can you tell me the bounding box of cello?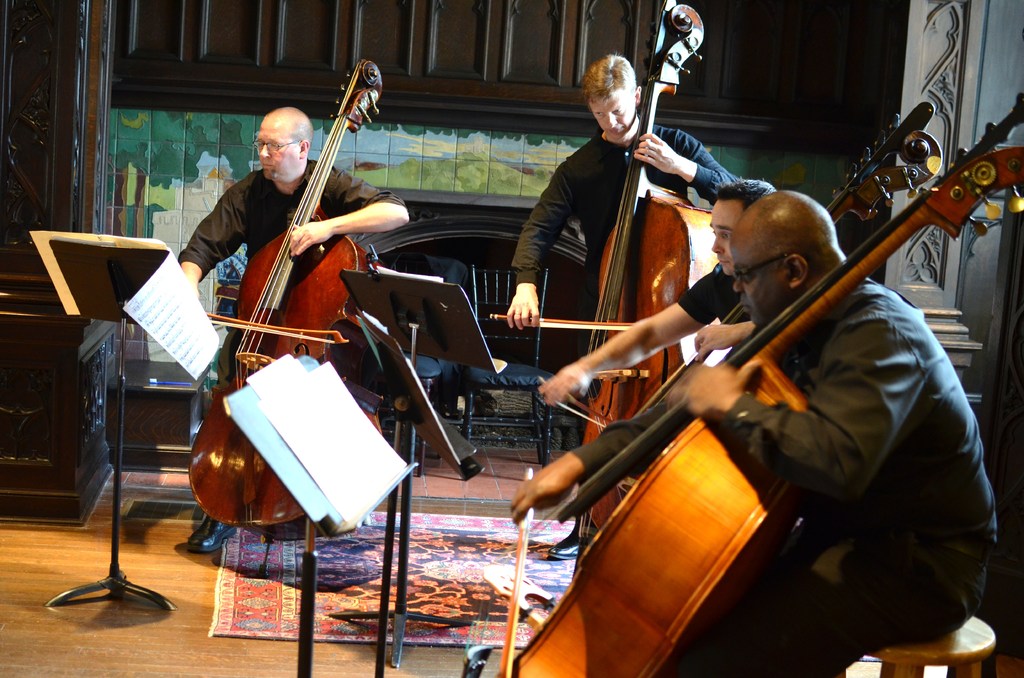
l=490, t=0, r=731, b=530.
